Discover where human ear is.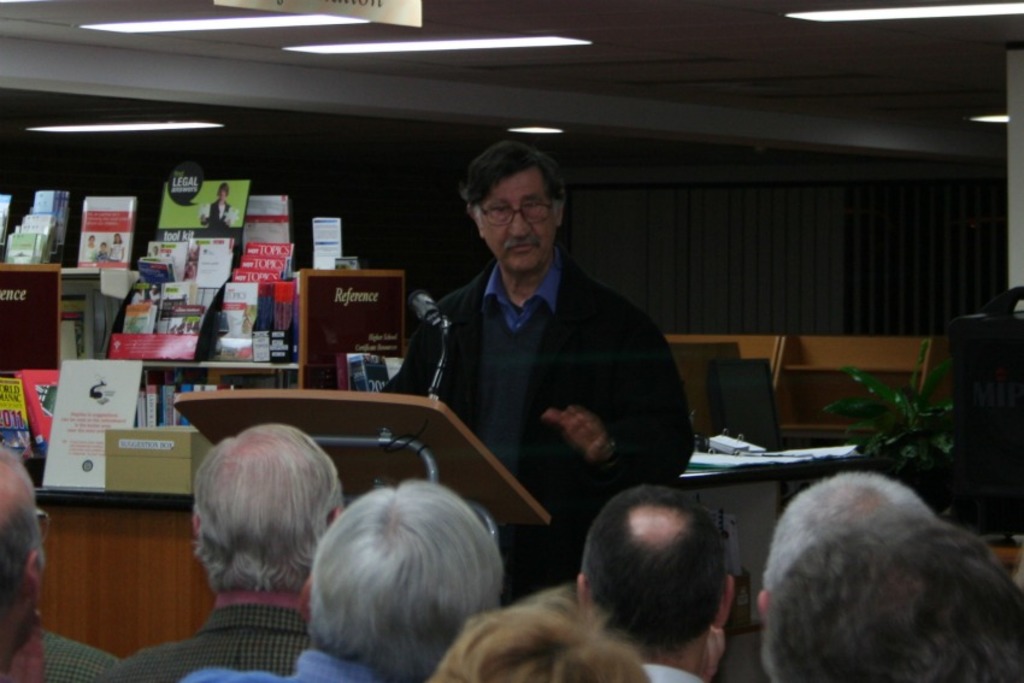
Discovered at box(464, 201, 482, 235).
